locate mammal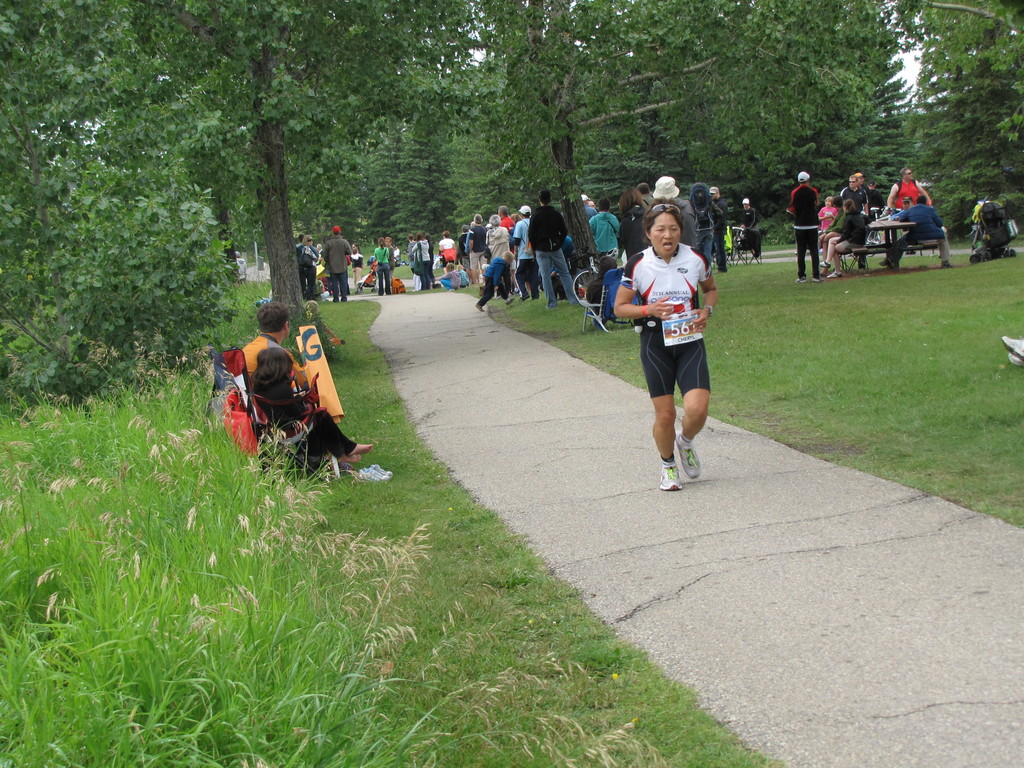
<region>627, 214, 729, 475</region>
